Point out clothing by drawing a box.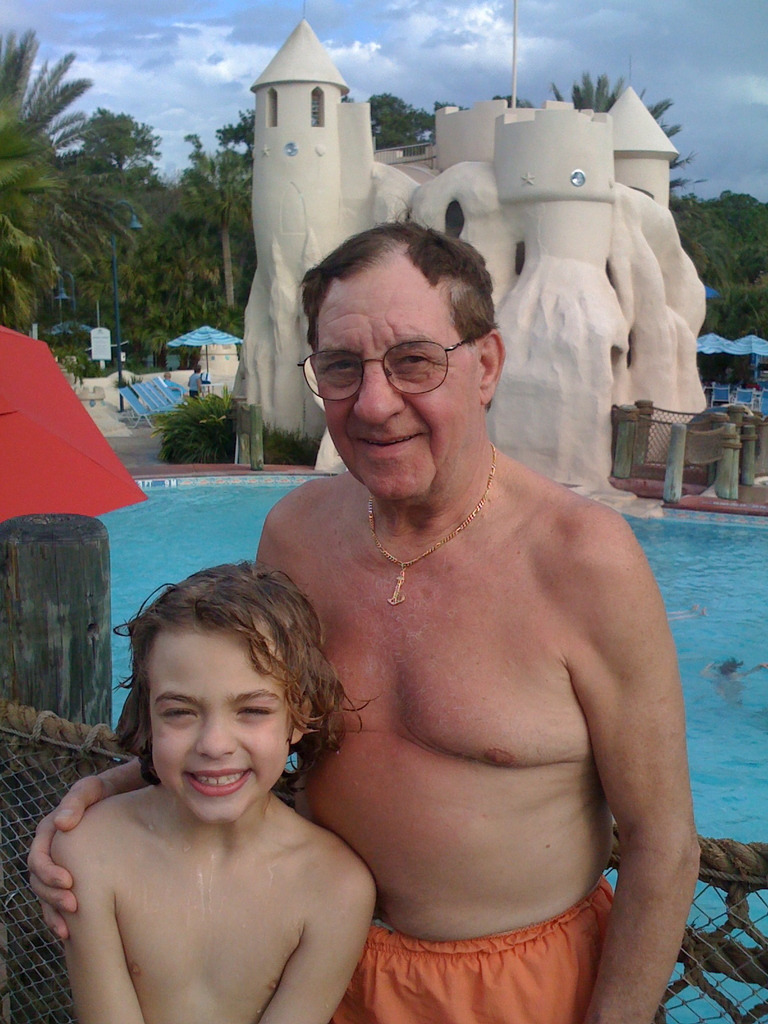
l=317, t=877, r=605, b=1023.
